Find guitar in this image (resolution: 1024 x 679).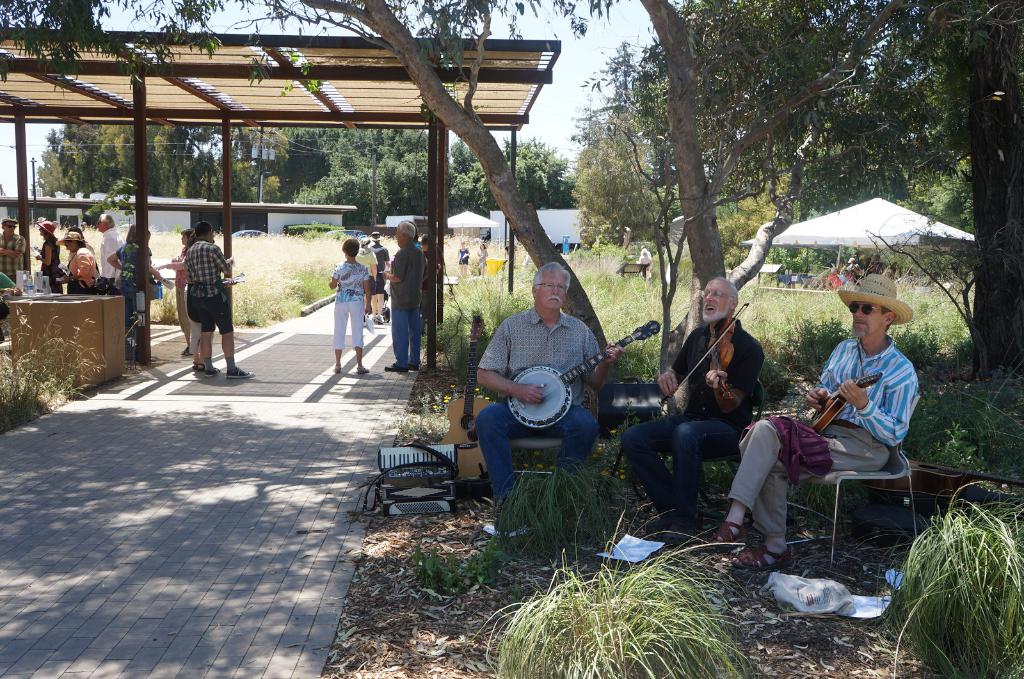
box=[706, 308, 742, 408].
